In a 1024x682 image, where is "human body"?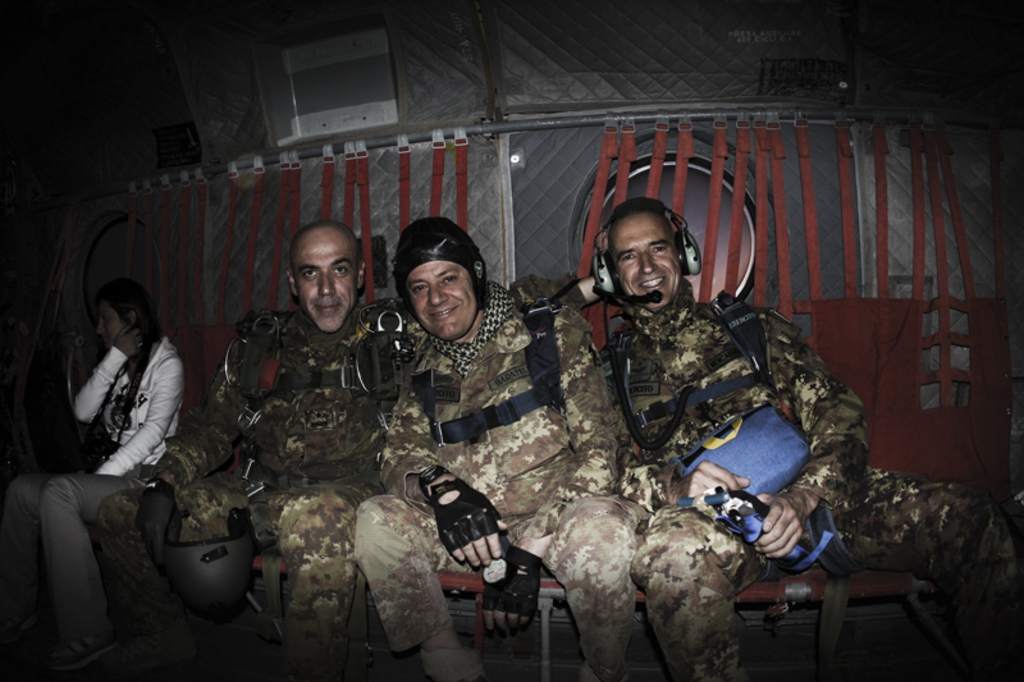
591,193,1023,681.
